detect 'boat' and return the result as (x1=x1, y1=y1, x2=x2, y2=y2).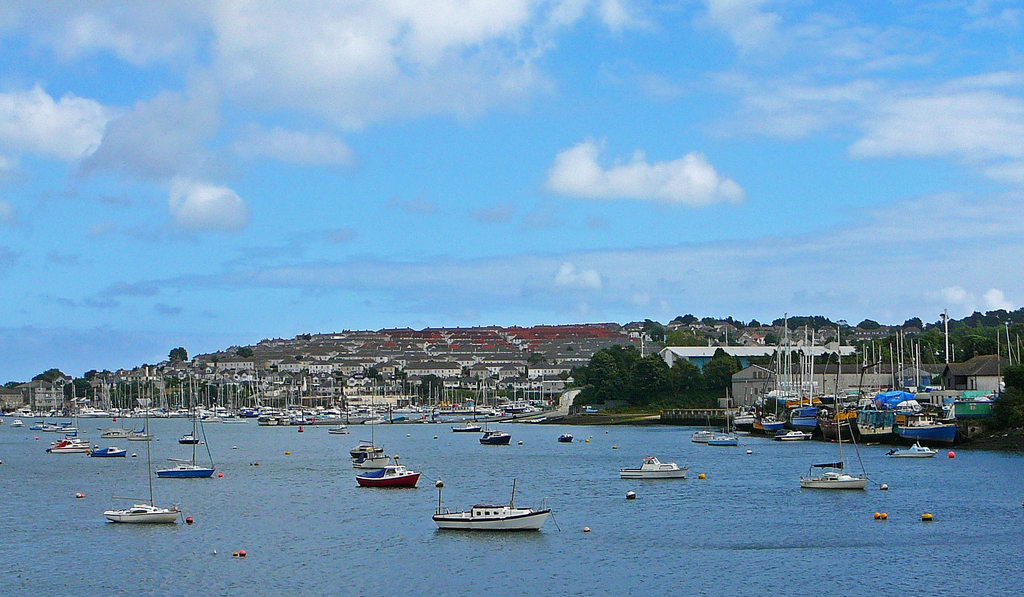
(x1=150, y1=377, x2=216, y2=480).
